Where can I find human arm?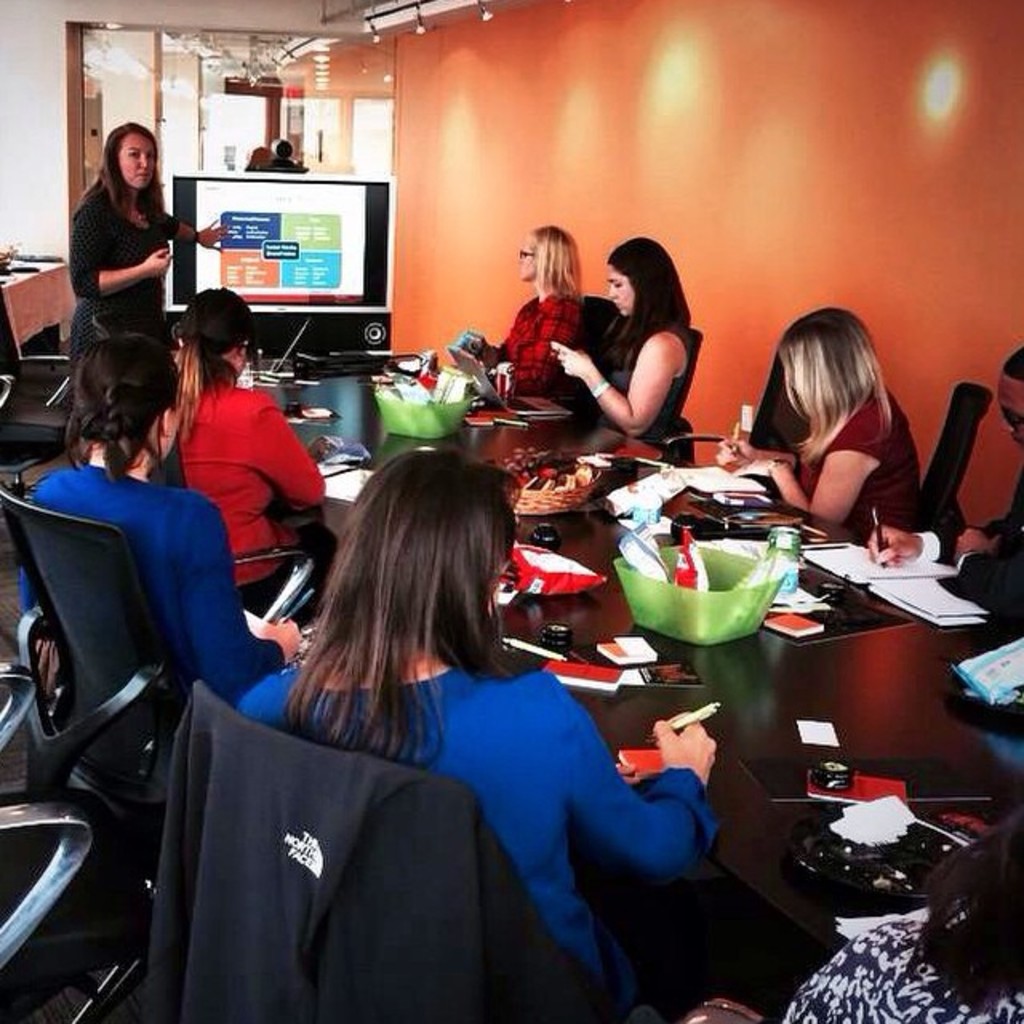
You can find it at (x1=62, y1=205, x2=176, y2=301).
